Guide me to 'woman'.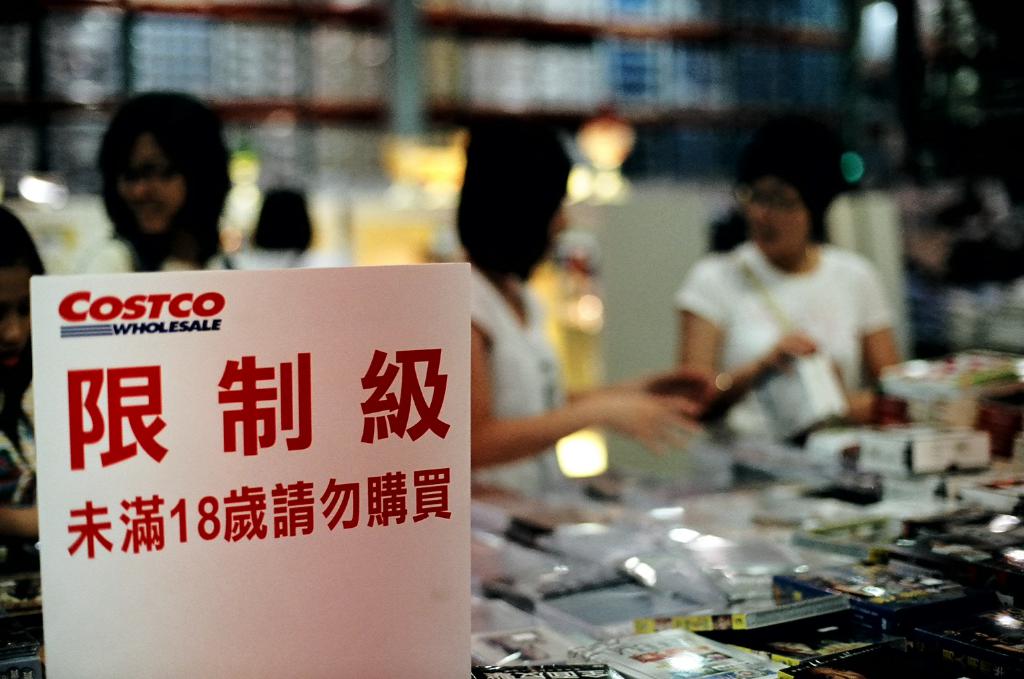
Guidance: bbox(424, 116, 716, 491).
